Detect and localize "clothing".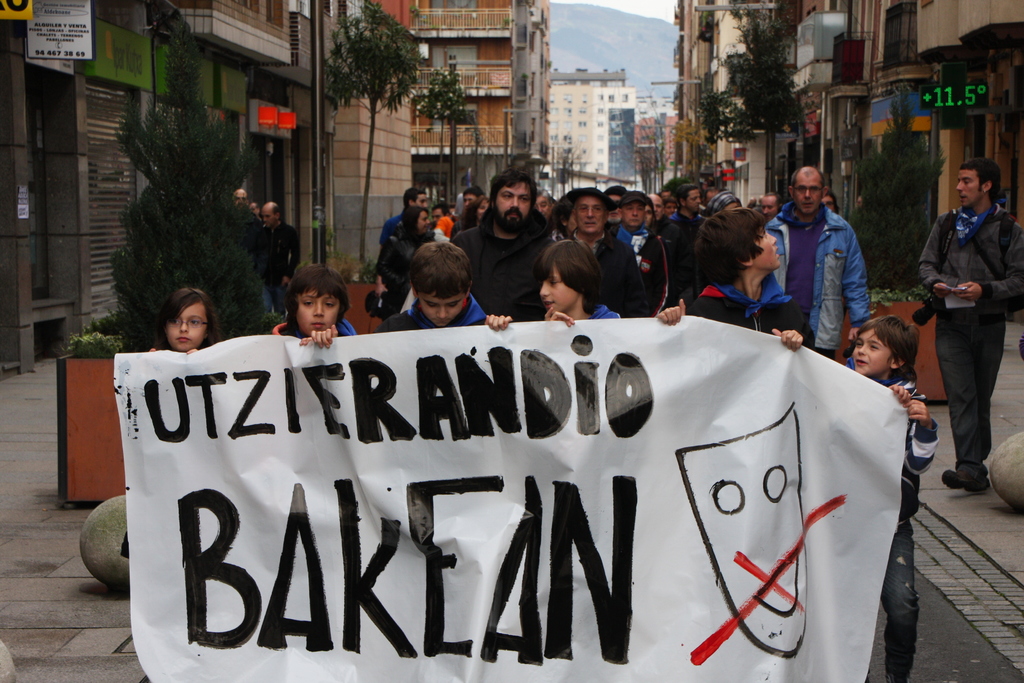
Localized at box(913, 200, 1023, 466).
